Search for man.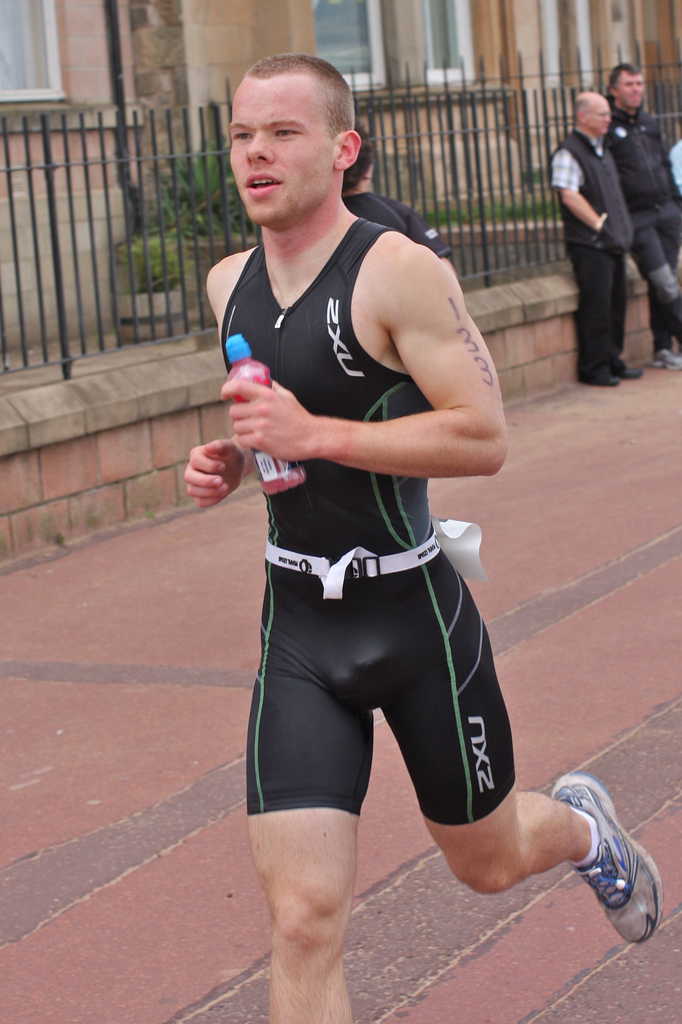
Found at bbox(548, 93, 644, 387).
